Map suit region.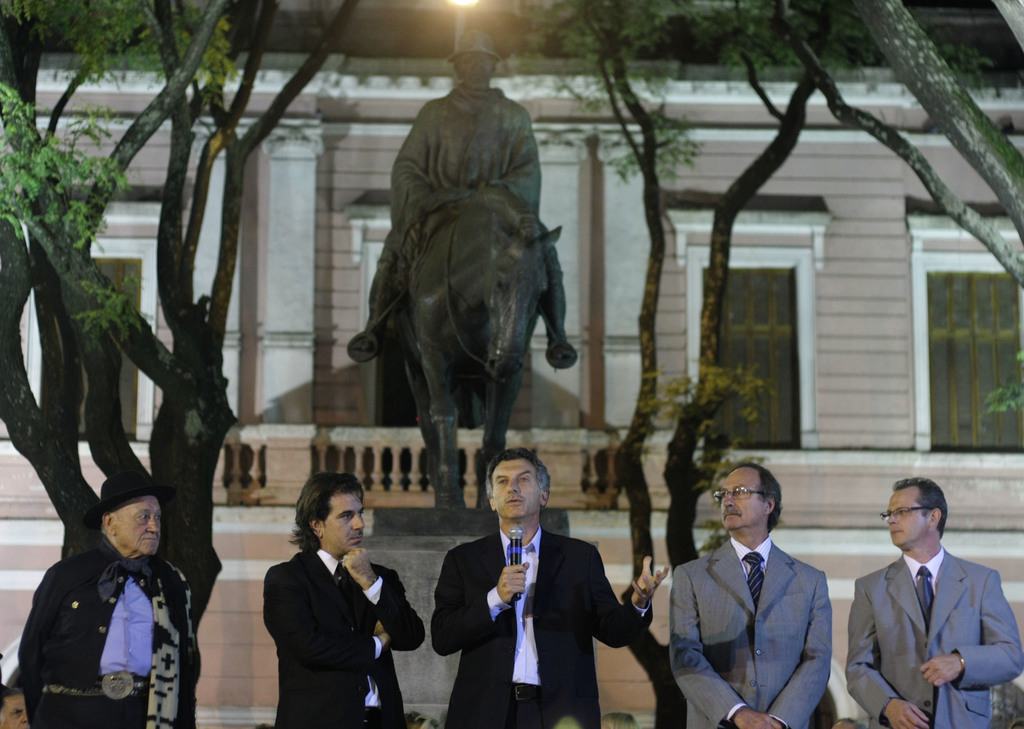
Mapped to <region>666, 541, 834, 728</region>.
